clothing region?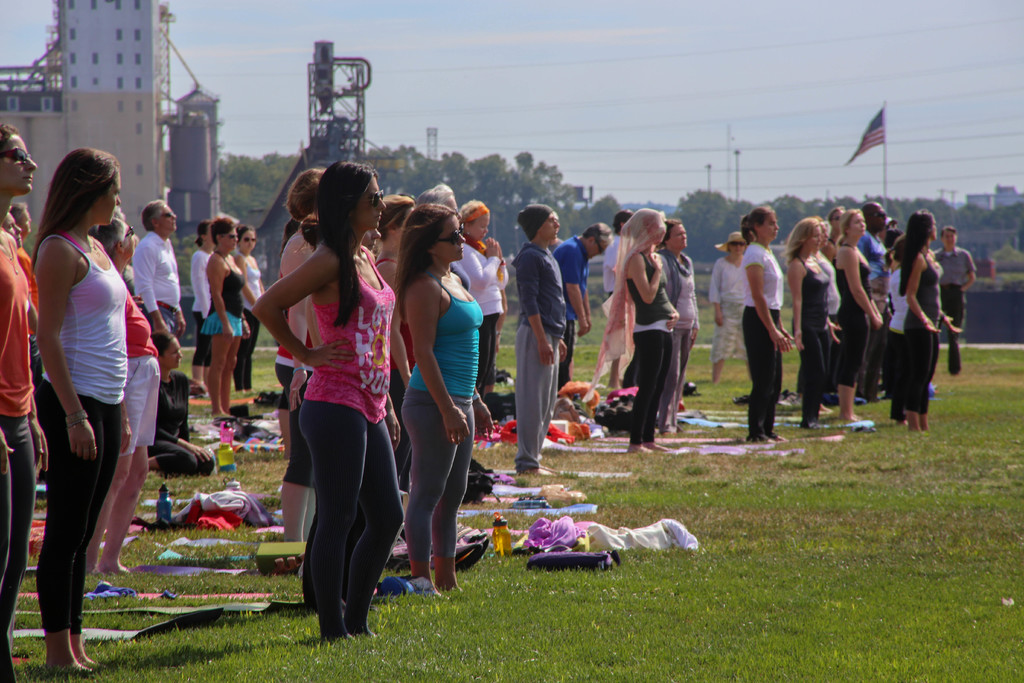
<box>232,272,263,388</box>
